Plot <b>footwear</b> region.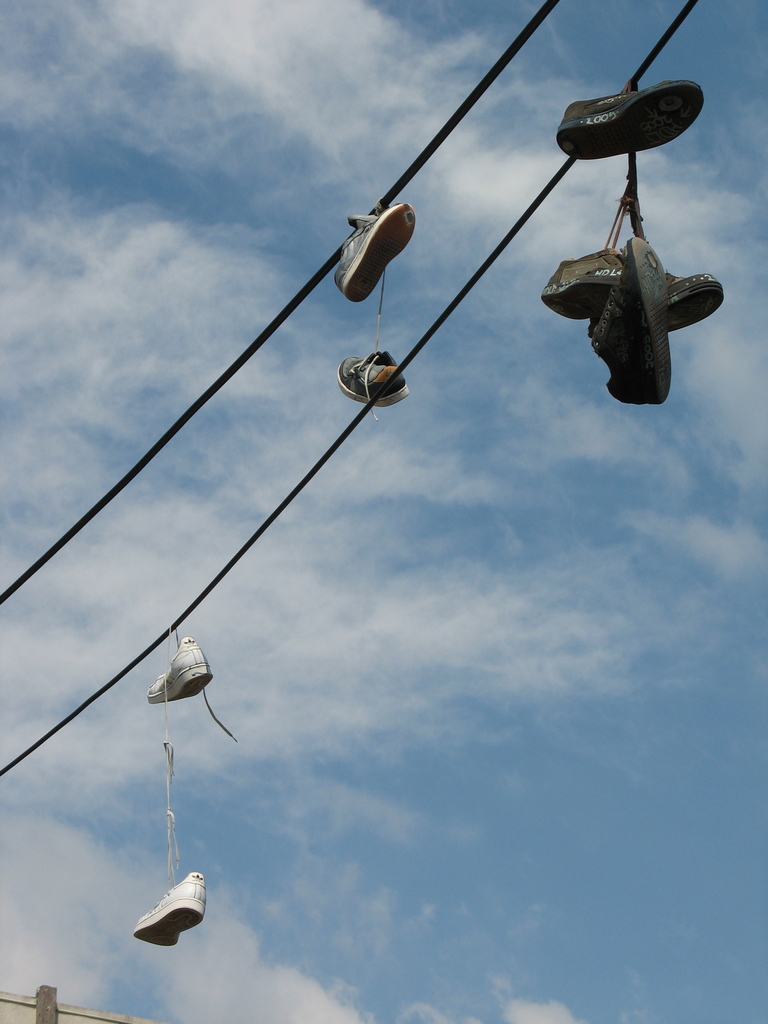
Plotted at bbox=(333, 199, 417, 305).
